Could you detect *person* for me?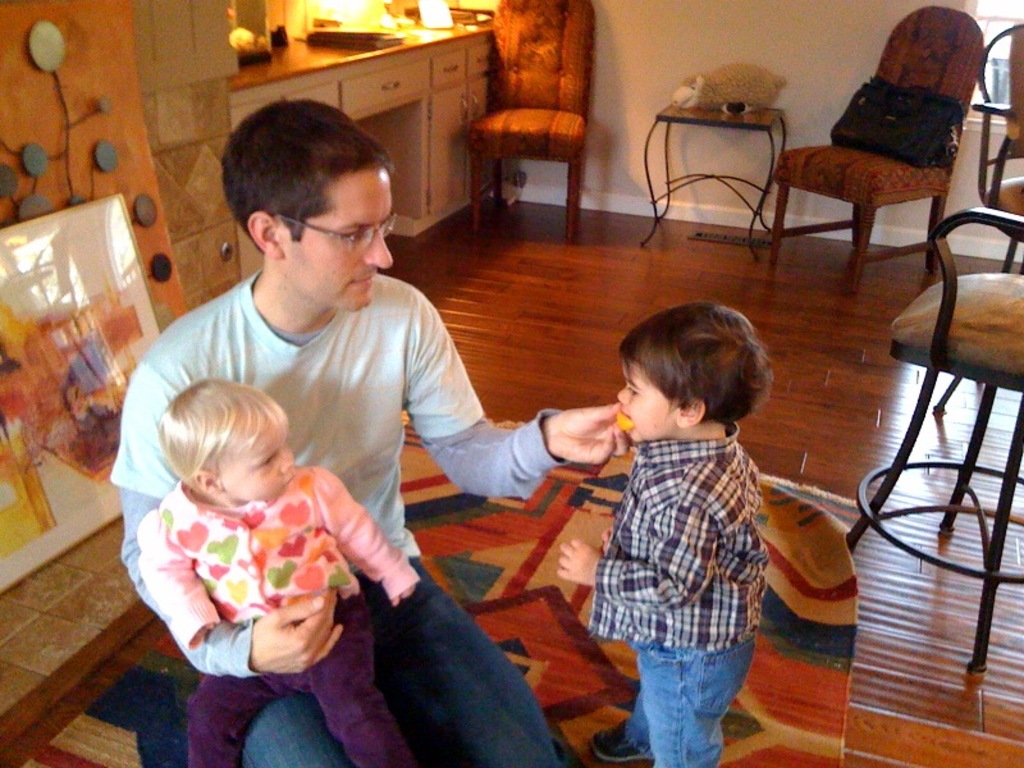
Detection result: Rect(108, 101, 623, 767).
